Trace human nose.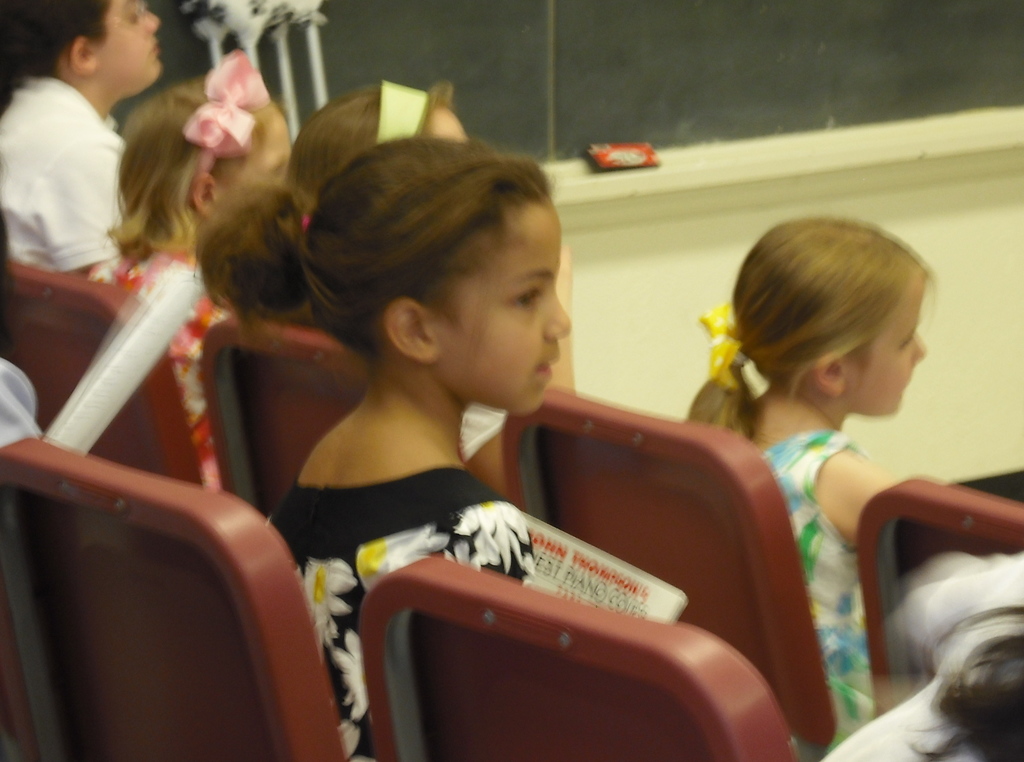
Traced to bbox(137, 8, 164, 40).
